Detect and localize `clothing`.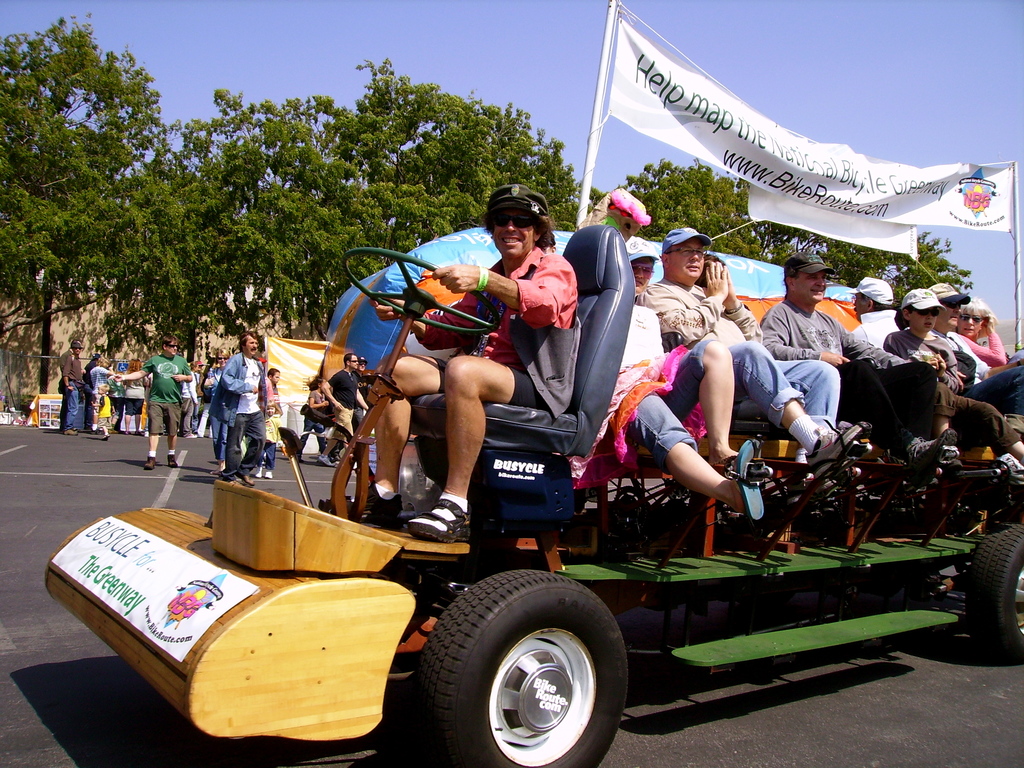
Localized at rect(330, 364, 375, 450).
